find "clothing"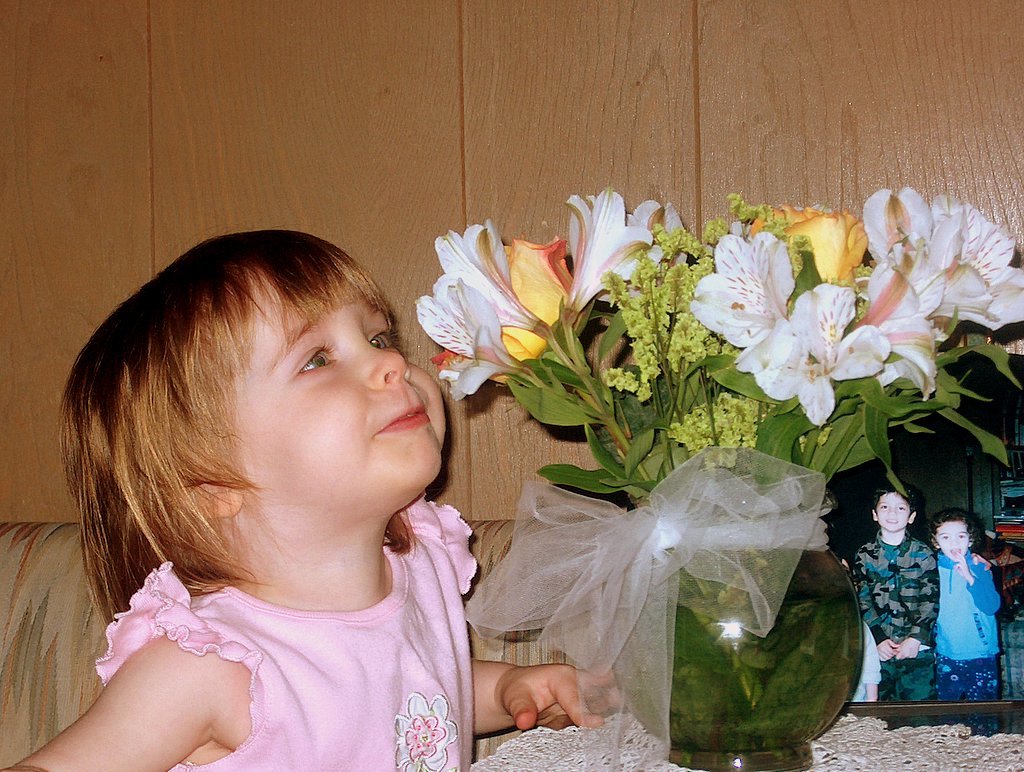
box(929, 532, 1006, 704)
